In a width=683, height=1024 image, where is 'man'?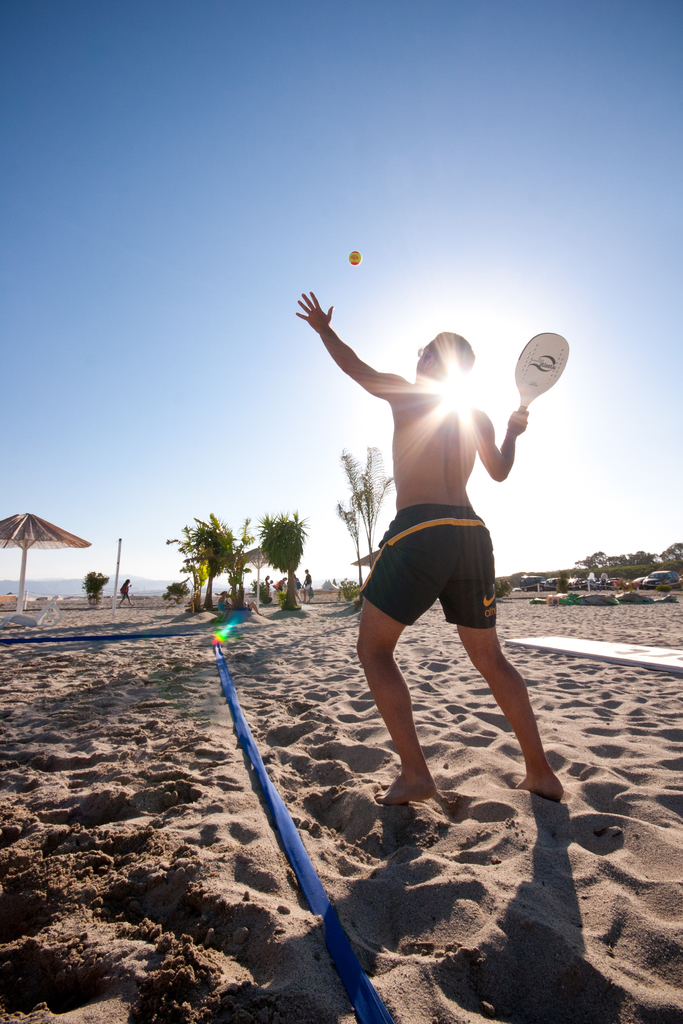
(left=226, top=602, right=266, bottom=616).
